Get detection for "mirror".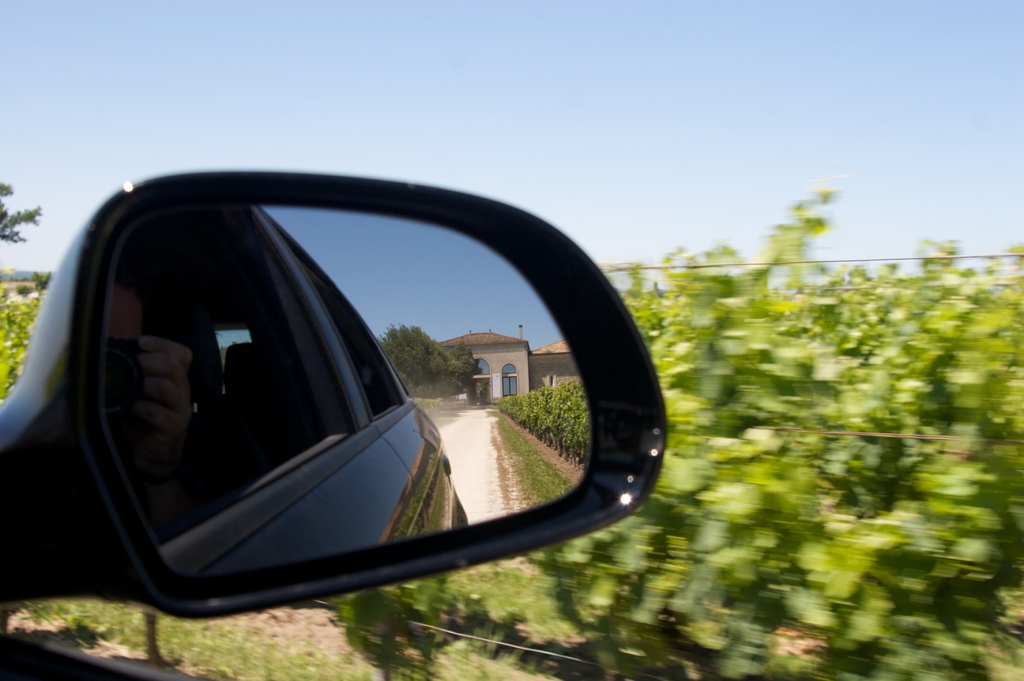
Detection: (left=97, top=213, right=596, bottom=573).
